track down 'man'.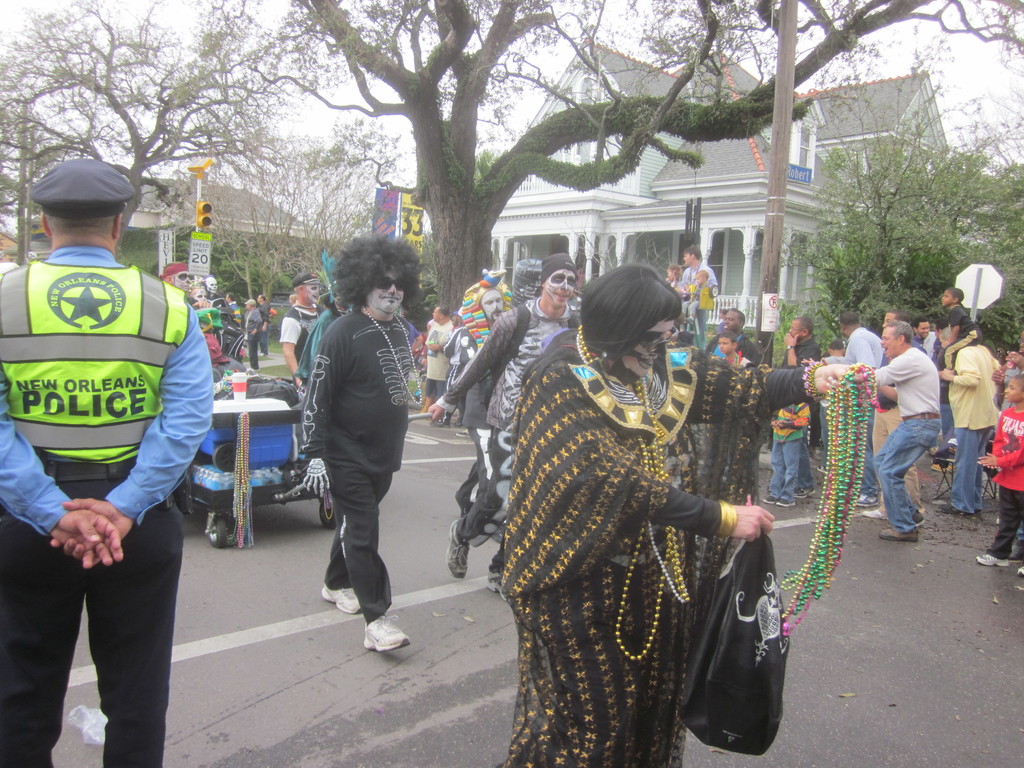
Tracked to BBox(223, 292, 241, 319).
